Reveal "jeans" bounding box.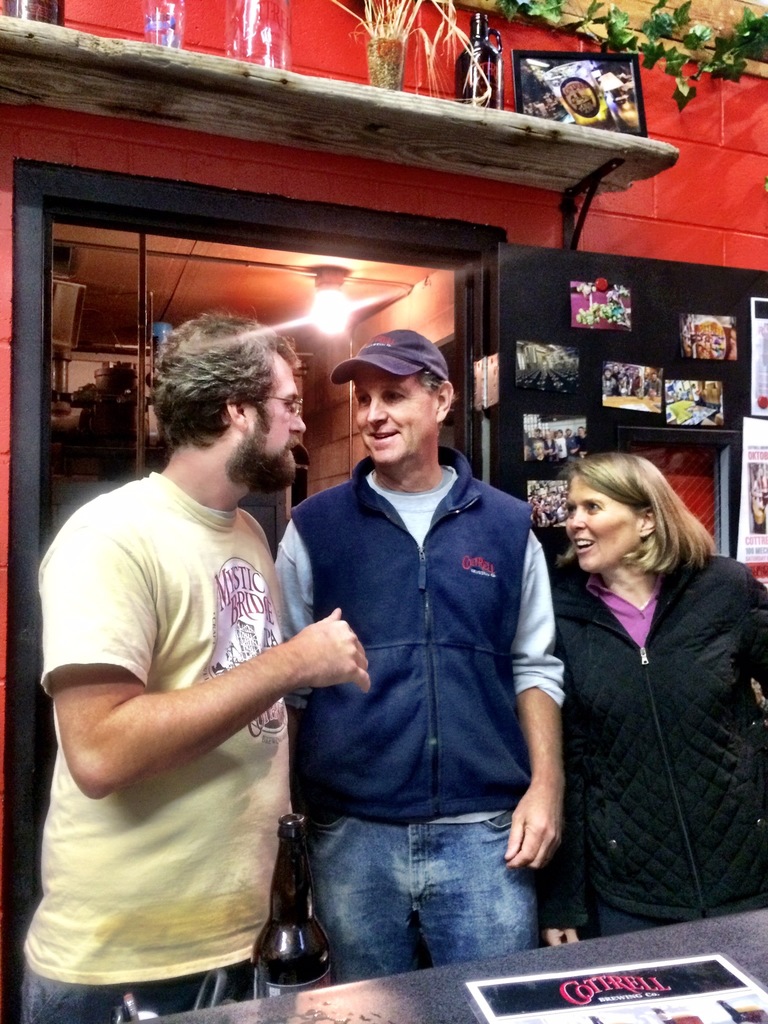
Revealed: [310,808,538,987].
